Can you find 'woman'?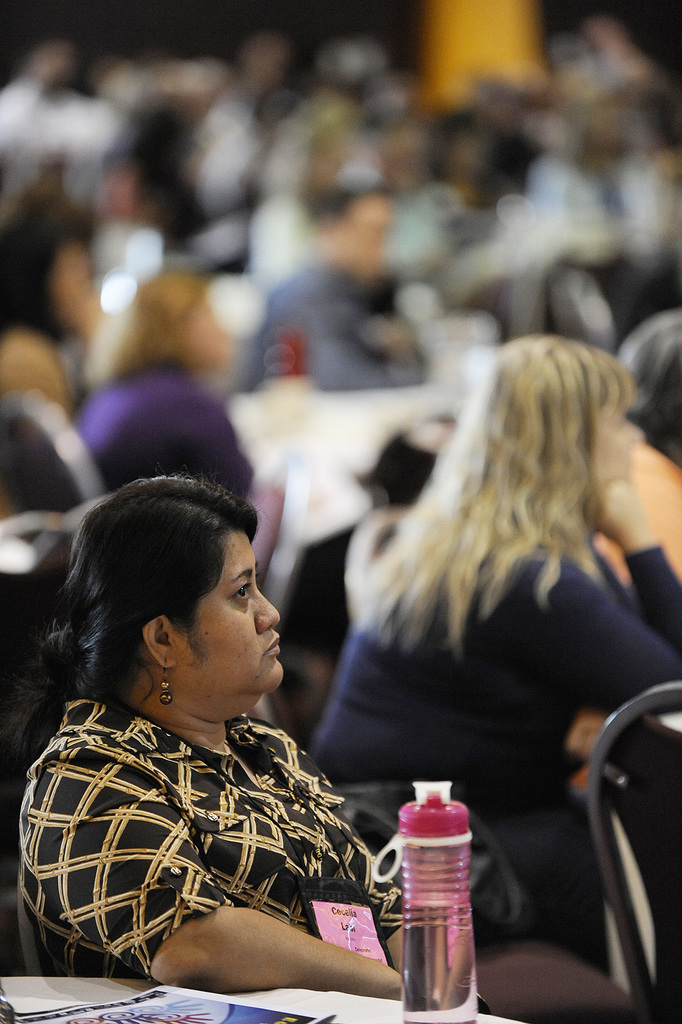
Yes, bounding box: box=[13, 463, 435, 1009].
